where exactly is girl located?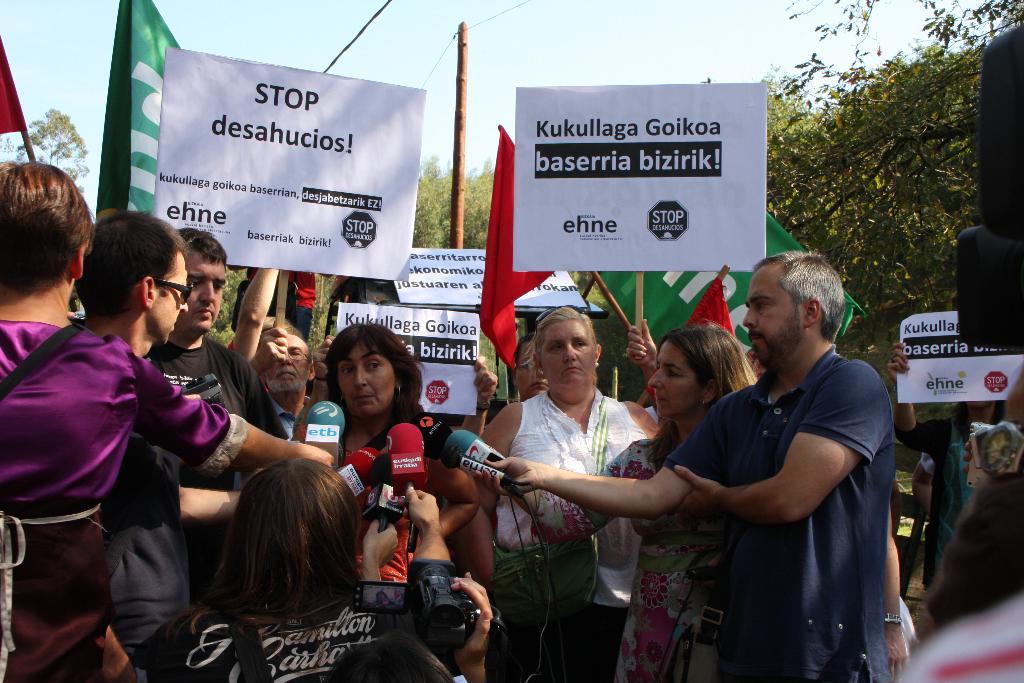
Its bounding box is [left=890, top=344, right=1007, bottom=595].
